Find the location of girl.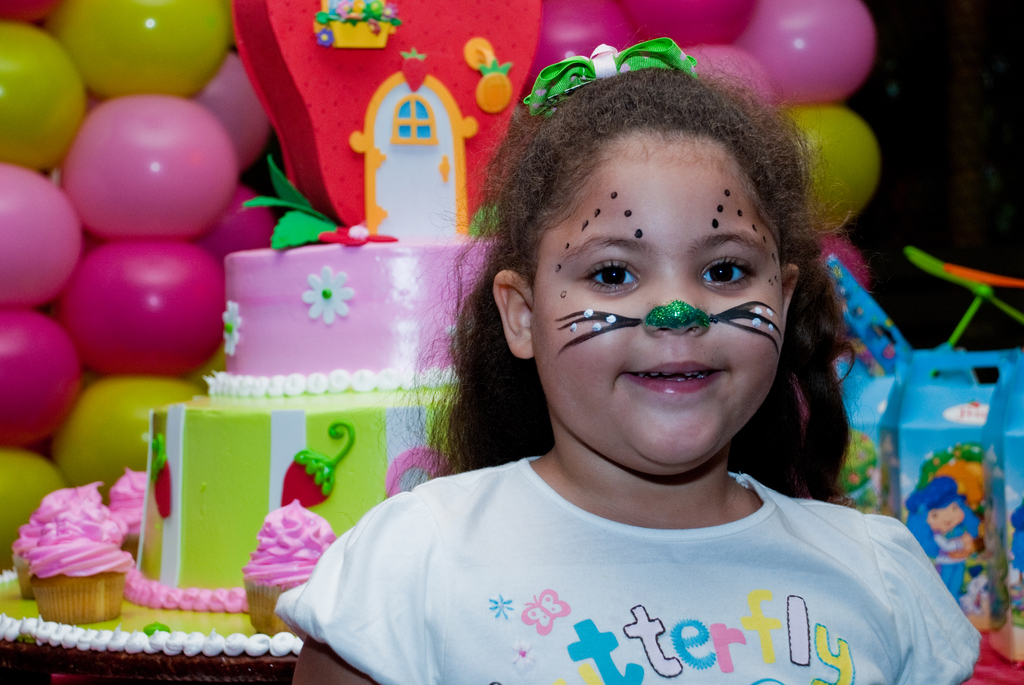
Location: bbox=(275, 62, 991, 684).
